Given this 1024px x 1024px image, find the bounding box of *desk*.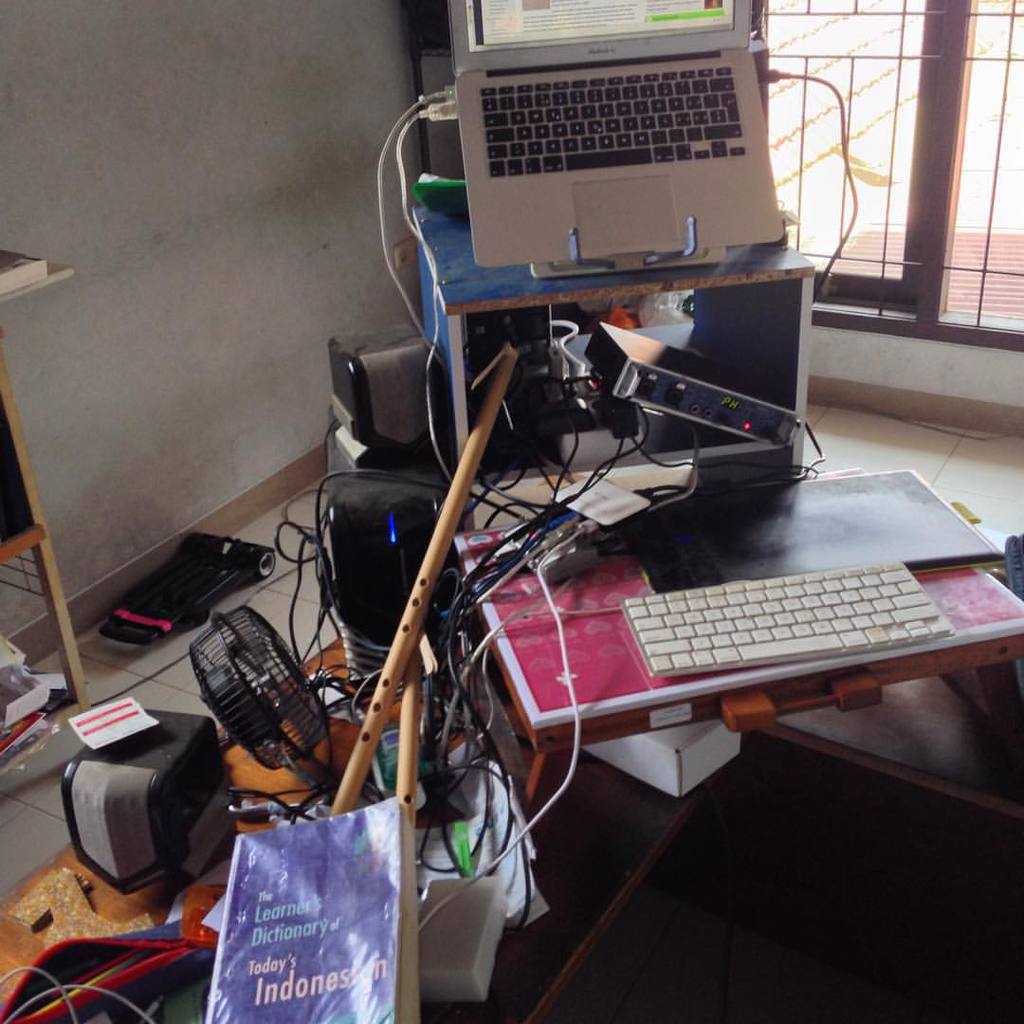
region(458, 466, 1023, 867).
